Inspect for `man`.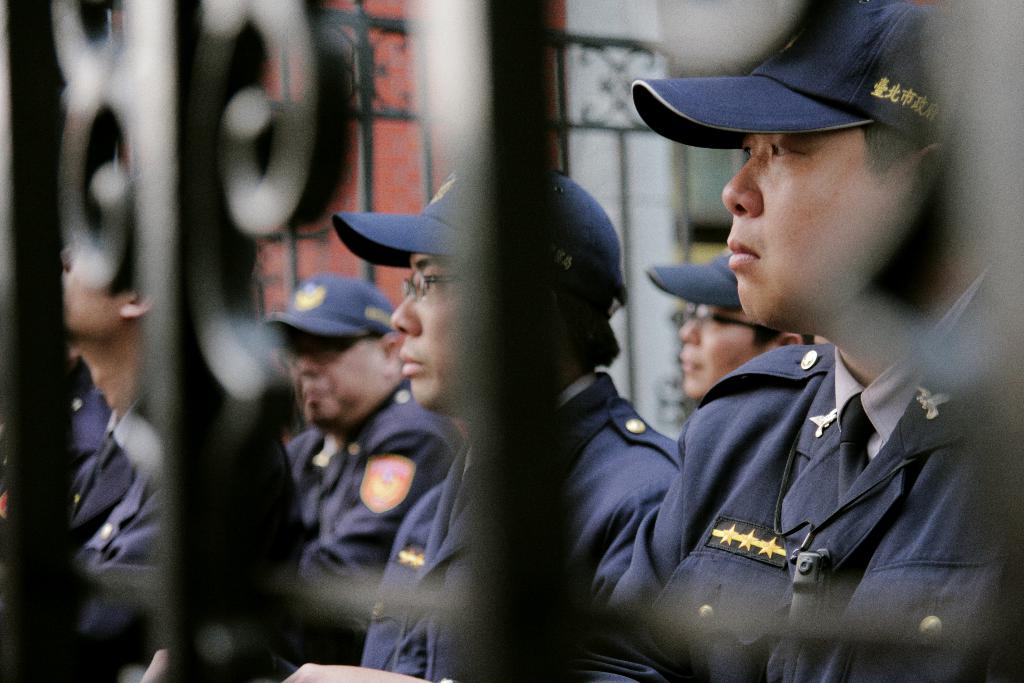
Inspection: box=[684, 259, 819, 409].
